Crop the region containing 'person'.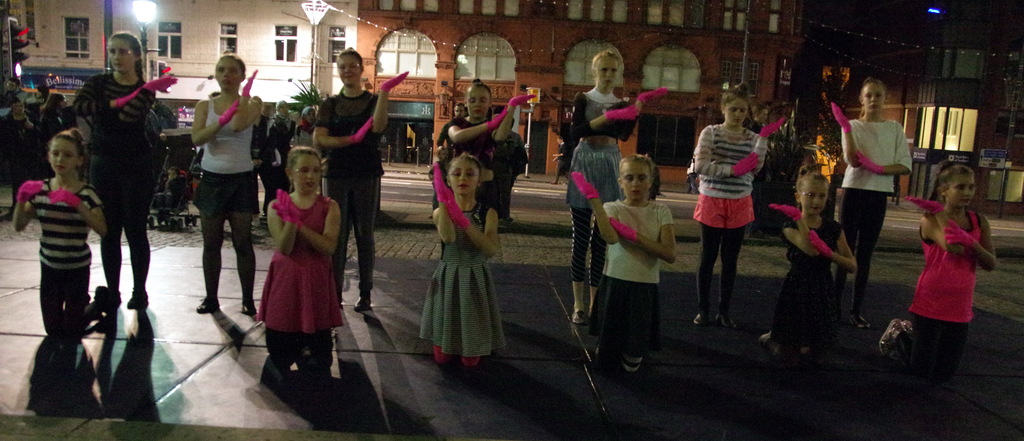
Crop region: select_region(0, 96, 36, 202).
